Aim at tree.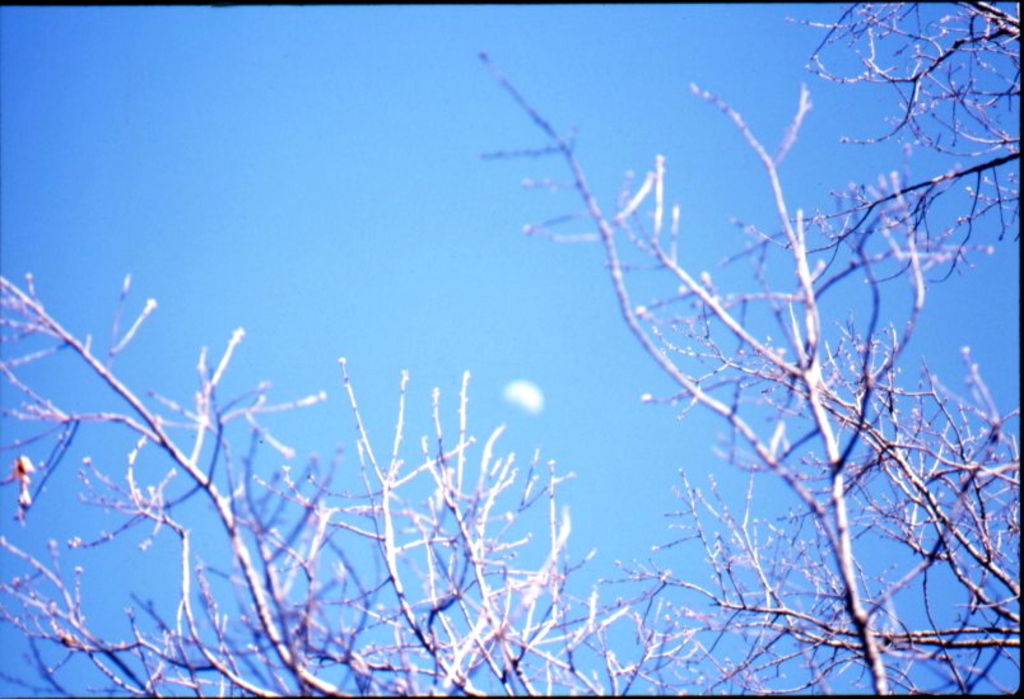
Aimed at locate(301, 0, 1020, 666).
